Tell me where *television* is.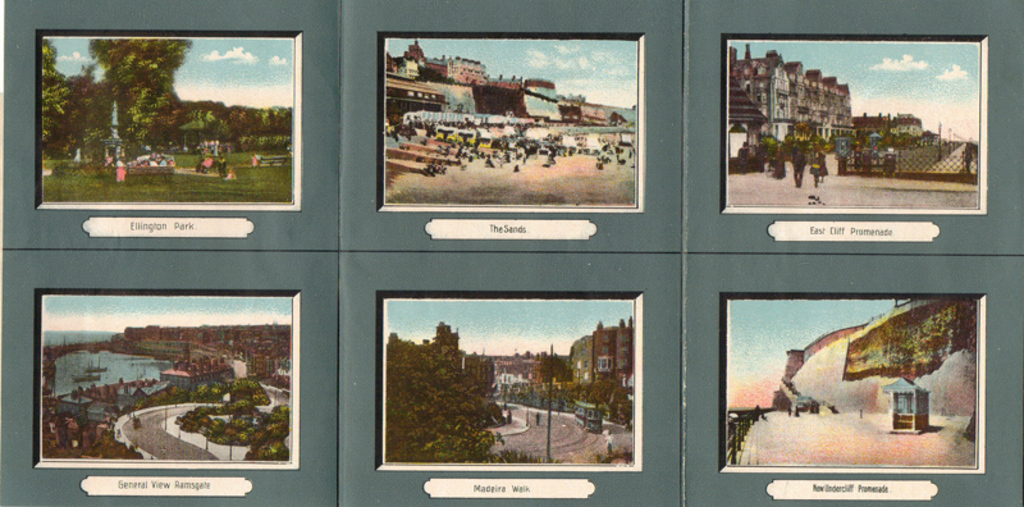
*television* is at (38,32,296,205).
